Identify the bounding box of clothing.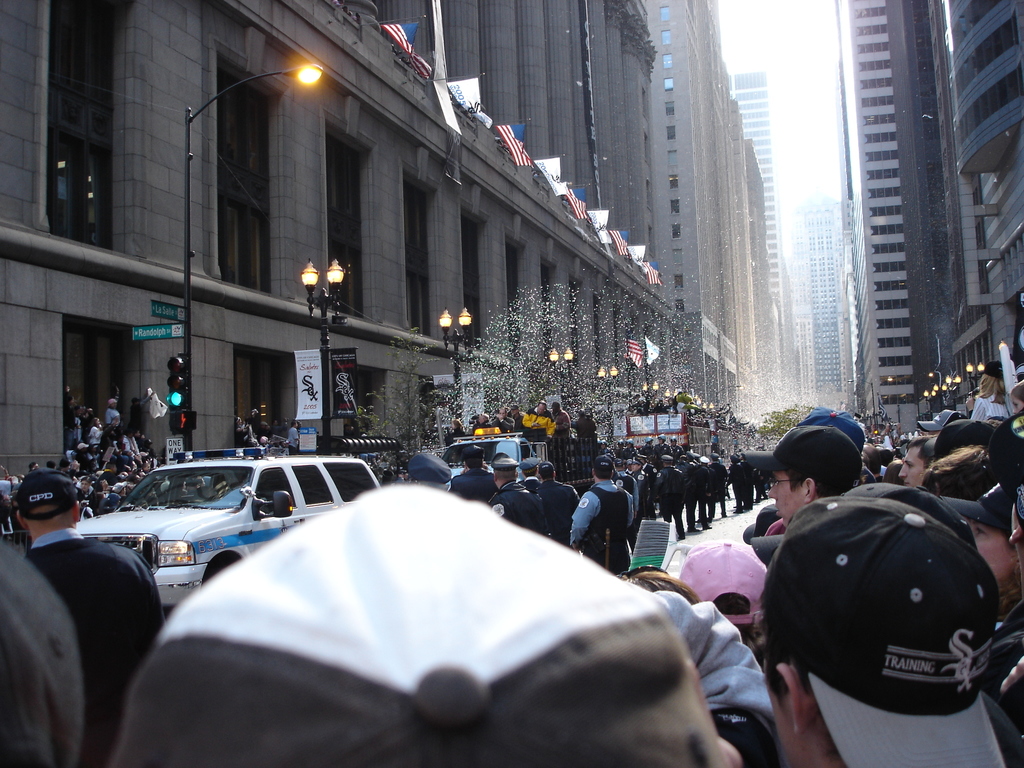
BBox(149, 477, 728, 755).
